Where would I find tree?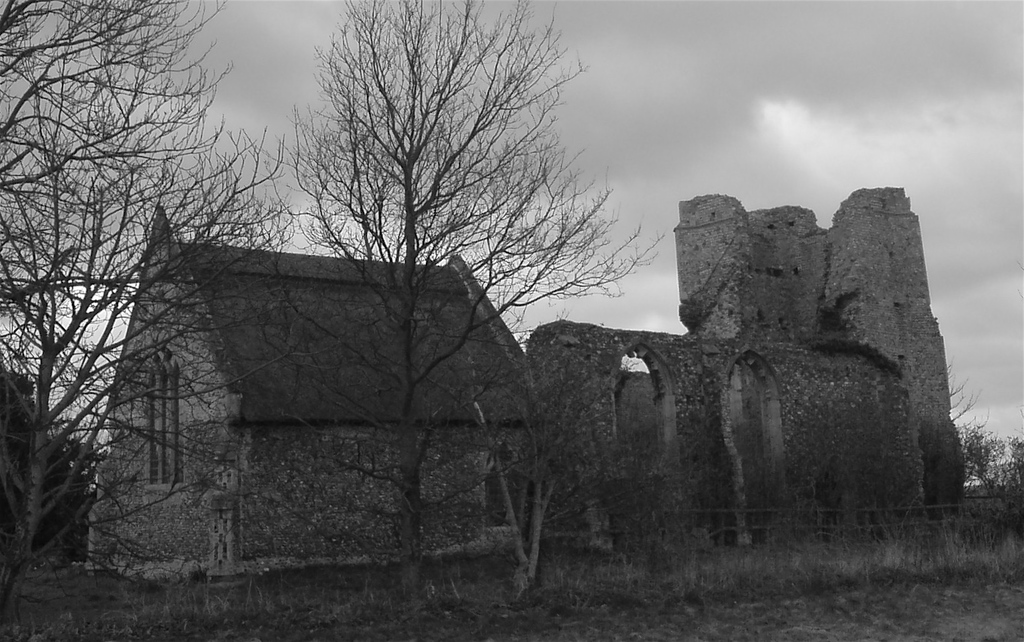
At crop(918, 417, 988, 502).
